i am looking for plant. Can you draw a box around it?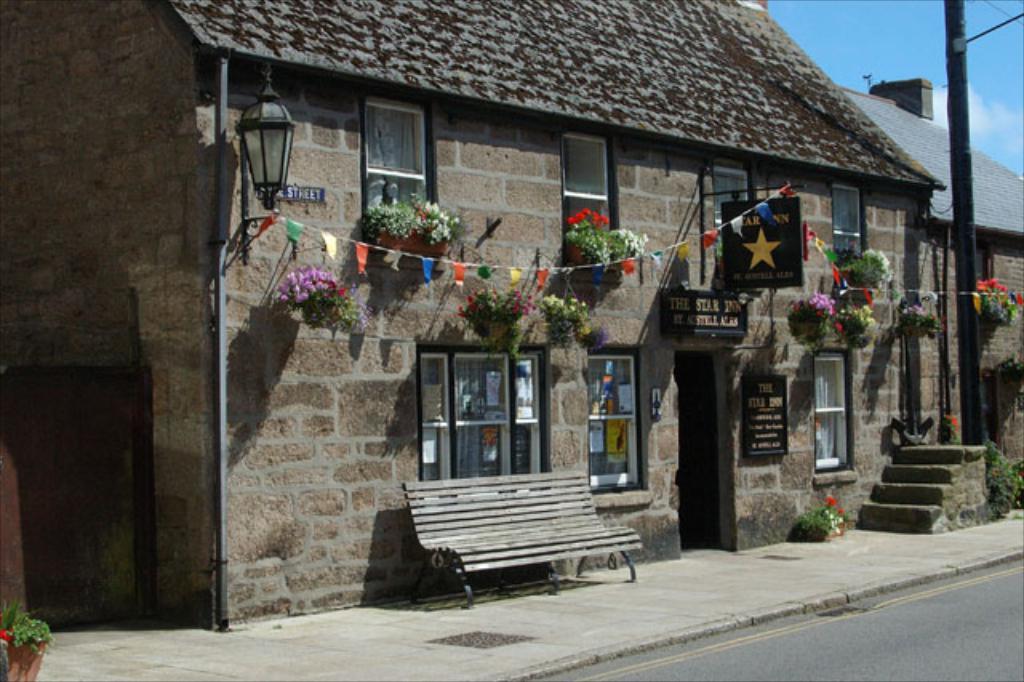
Sure, the bounding box is 830,303,875,352.
